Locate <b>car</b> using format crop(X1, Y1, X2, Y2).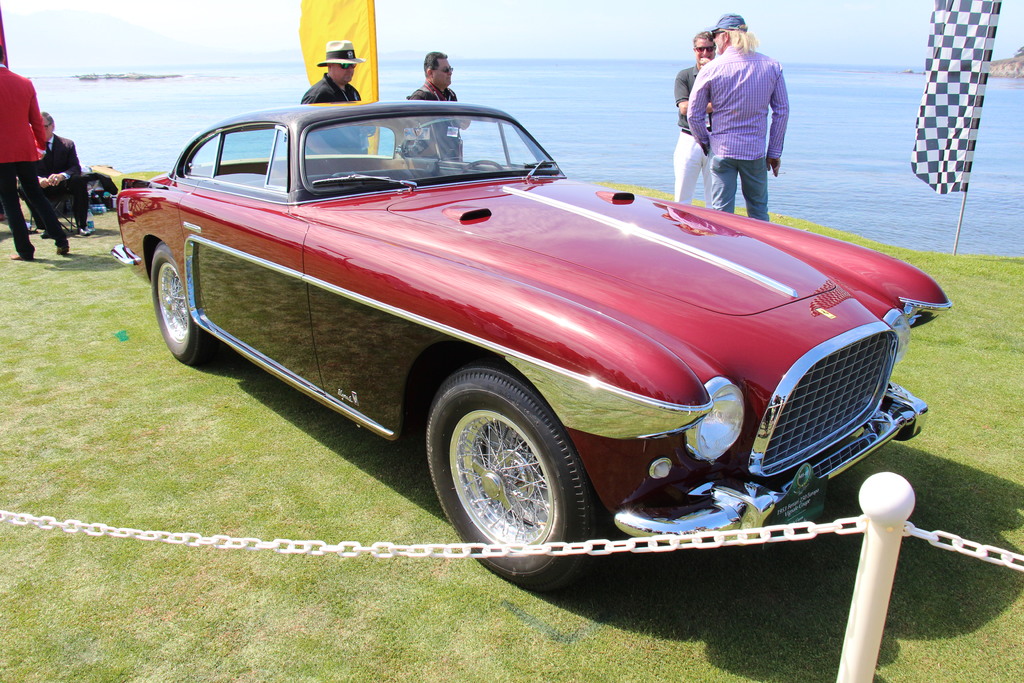
crop(131, 94, 959, 591).
